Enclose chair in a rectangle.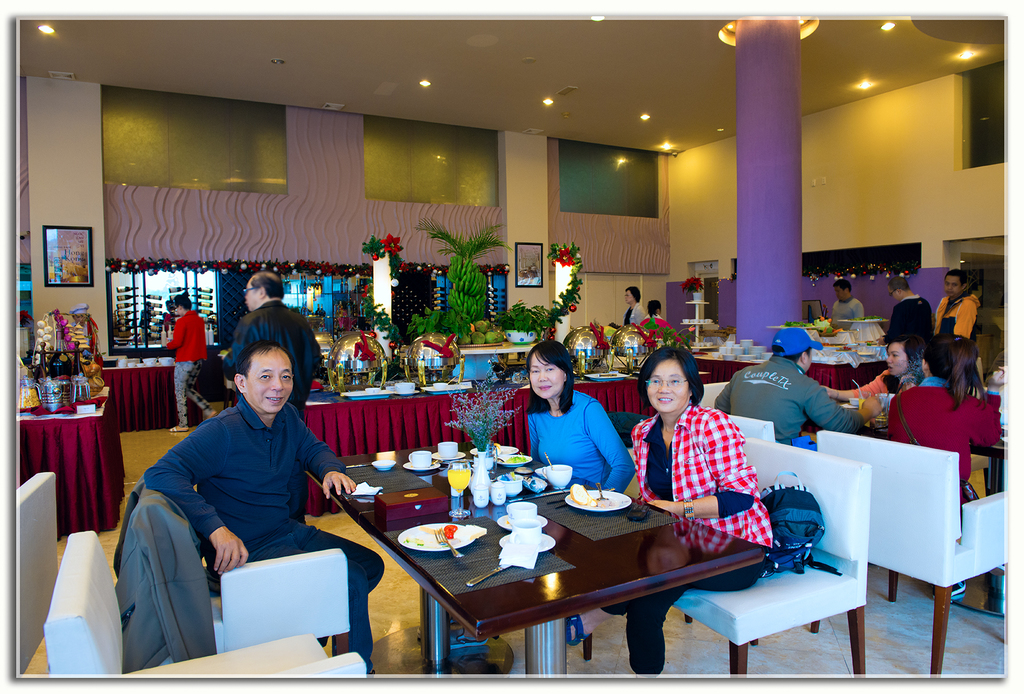
select_region(122, 472, 353, 650).
